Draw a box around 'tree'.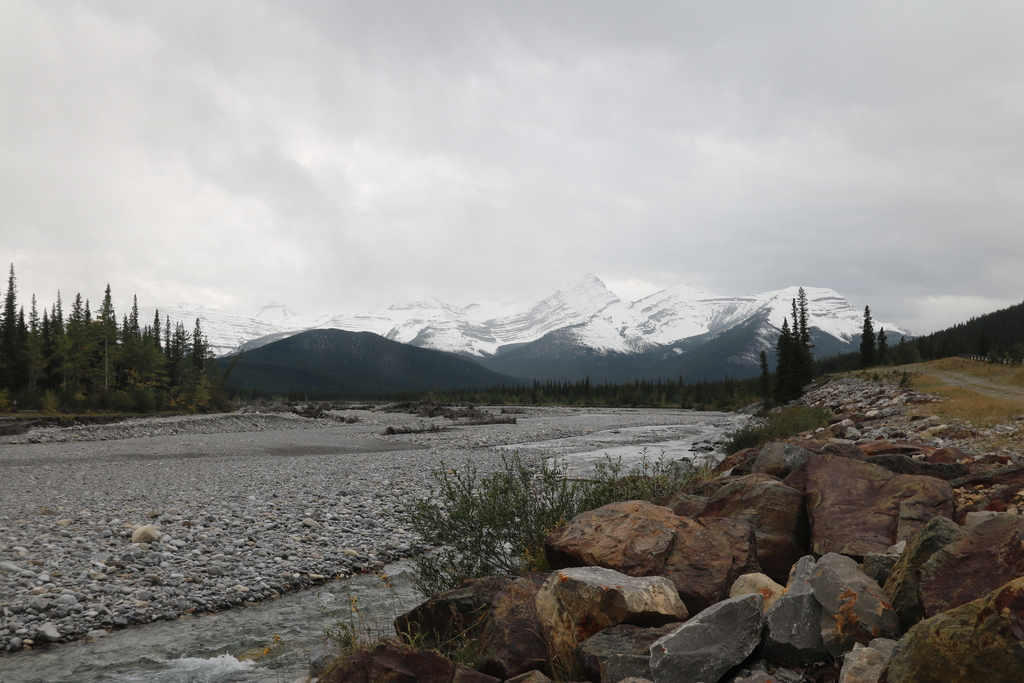
locate(186, 313, 224, 422).
